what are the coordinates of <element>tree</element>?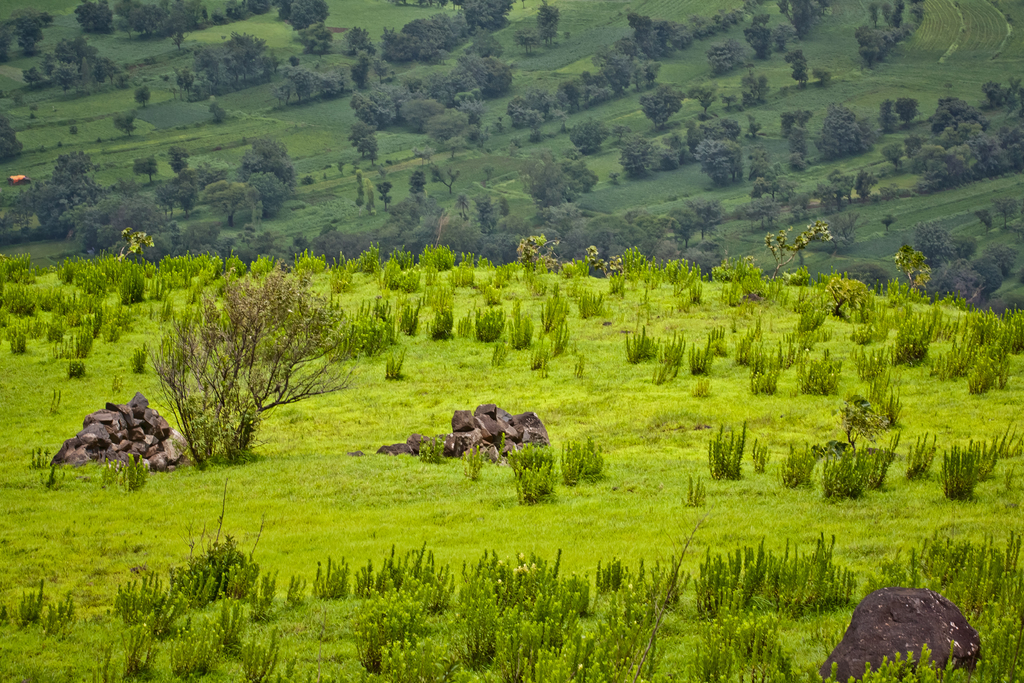
[x1=0, y1=17, x2=22, y2=65].
